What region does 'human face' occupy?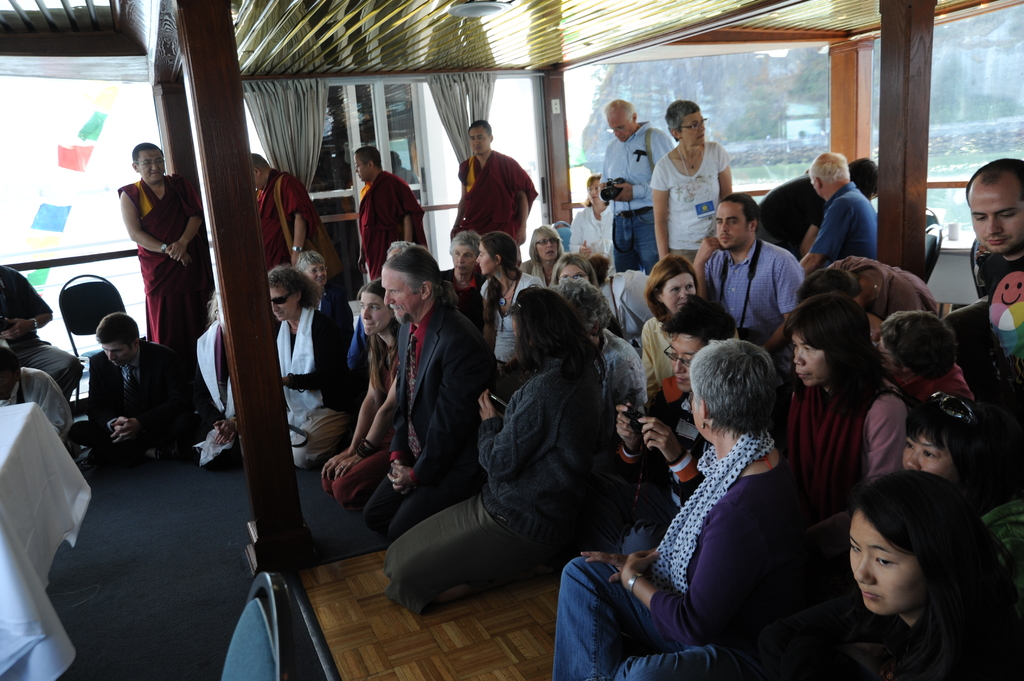
970, 178, 1023, 252.
